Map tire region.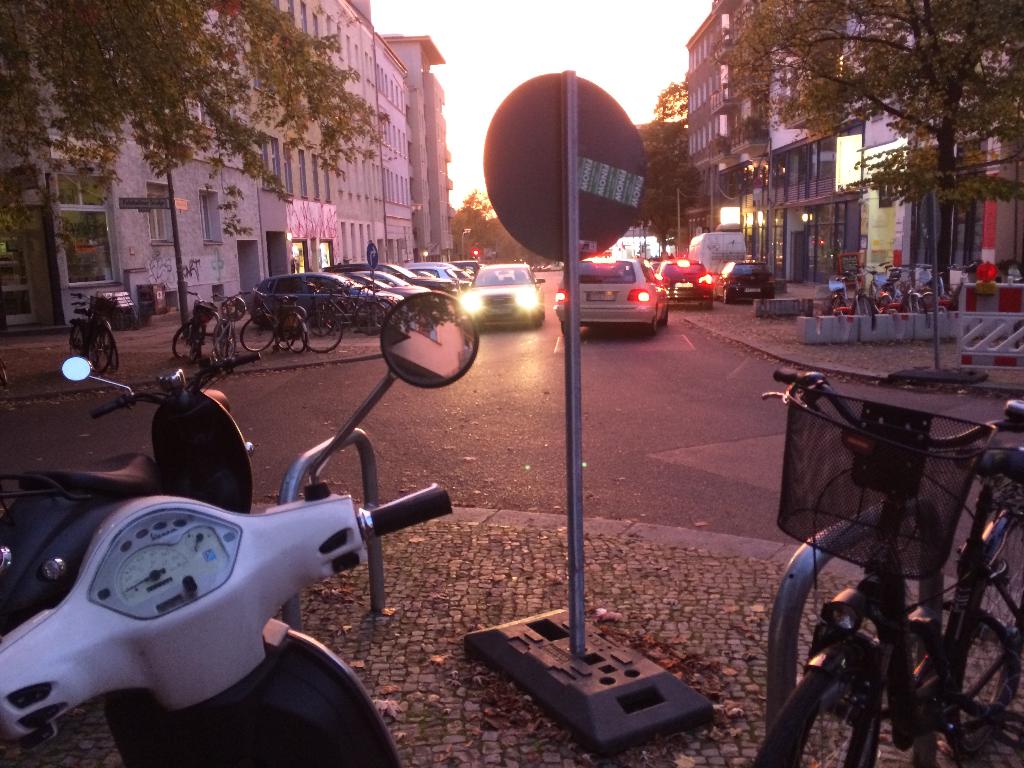
Mapped to x1=372, y1=300, x2=391, y2=327.
